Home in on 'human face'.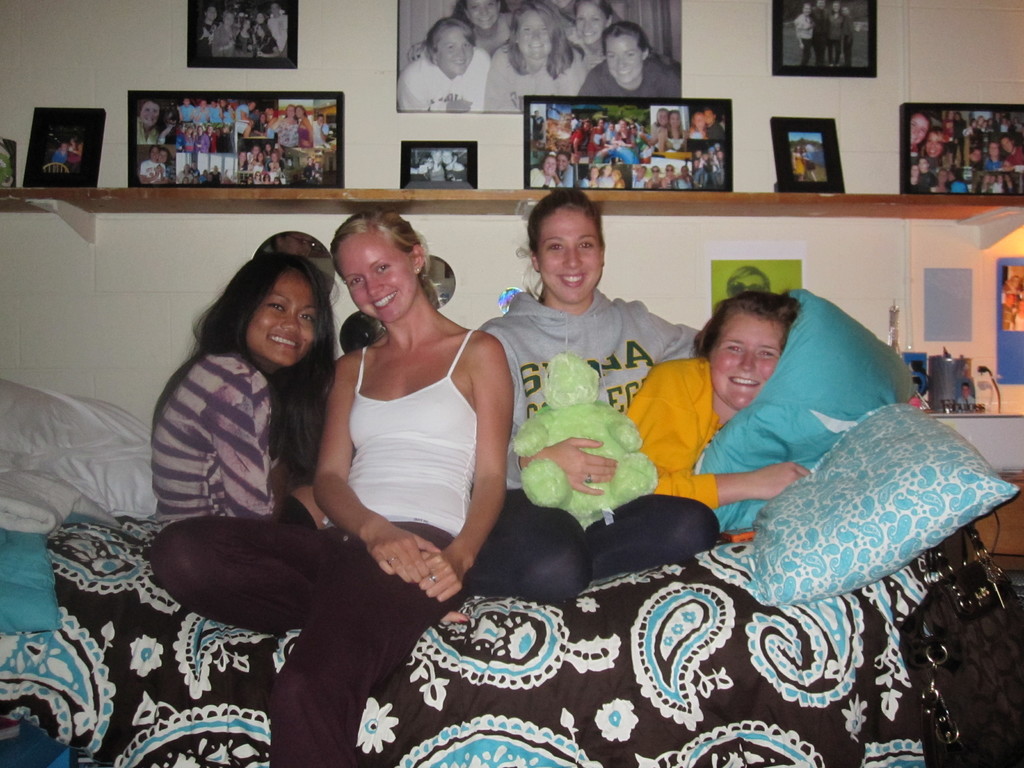
Homed in at box(270, 6, 278, 16).
